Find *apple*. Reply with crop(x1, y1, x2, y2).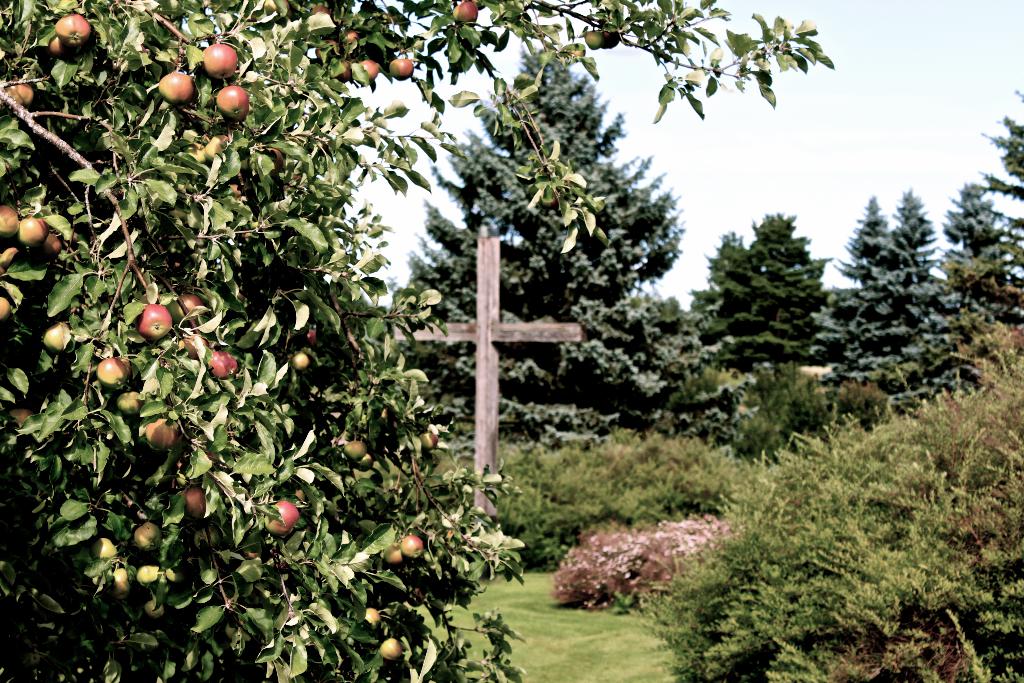
crop(339, 436, 371, 462).
